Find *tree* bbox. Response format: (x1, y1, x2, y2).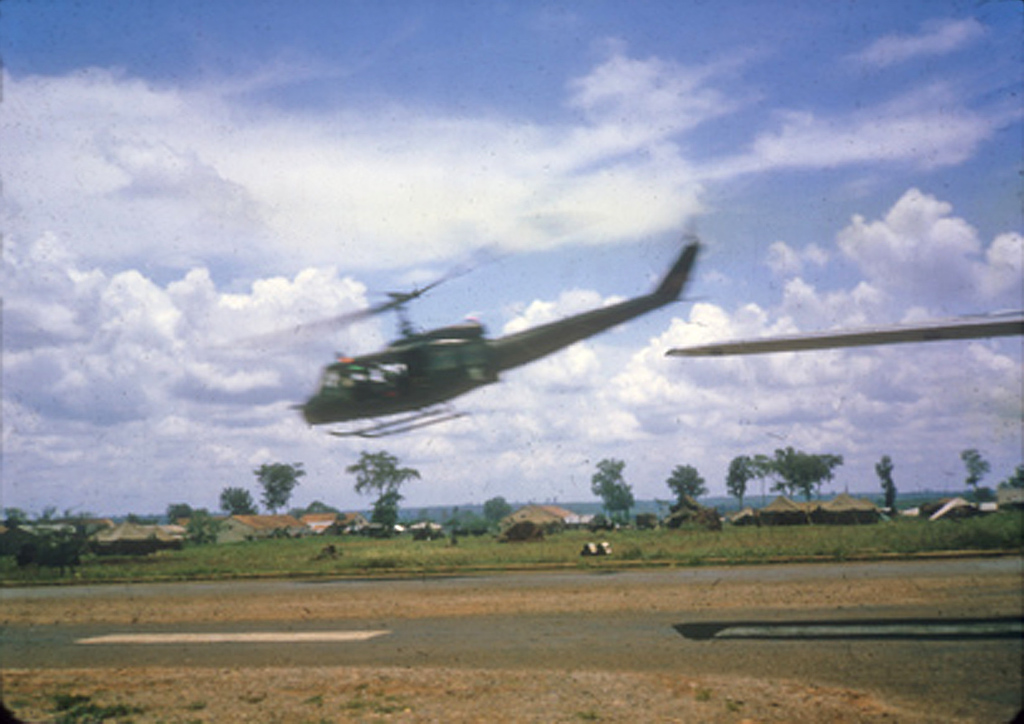
(0, 508, 110, 581).
